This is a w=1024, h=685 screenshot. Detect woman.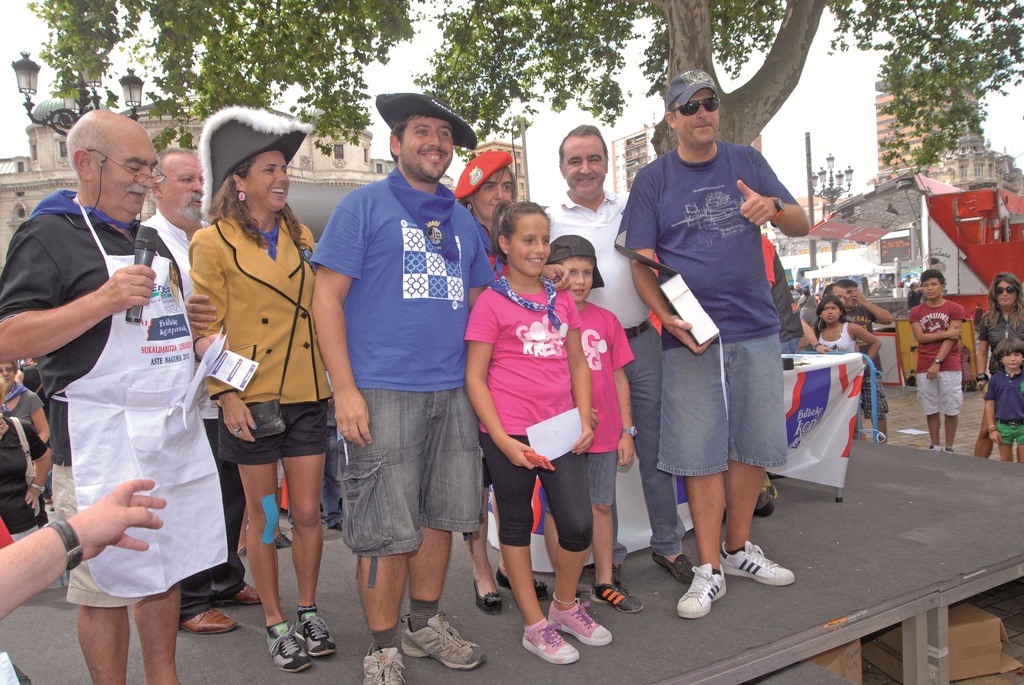
(446, 148, 540, 615).
